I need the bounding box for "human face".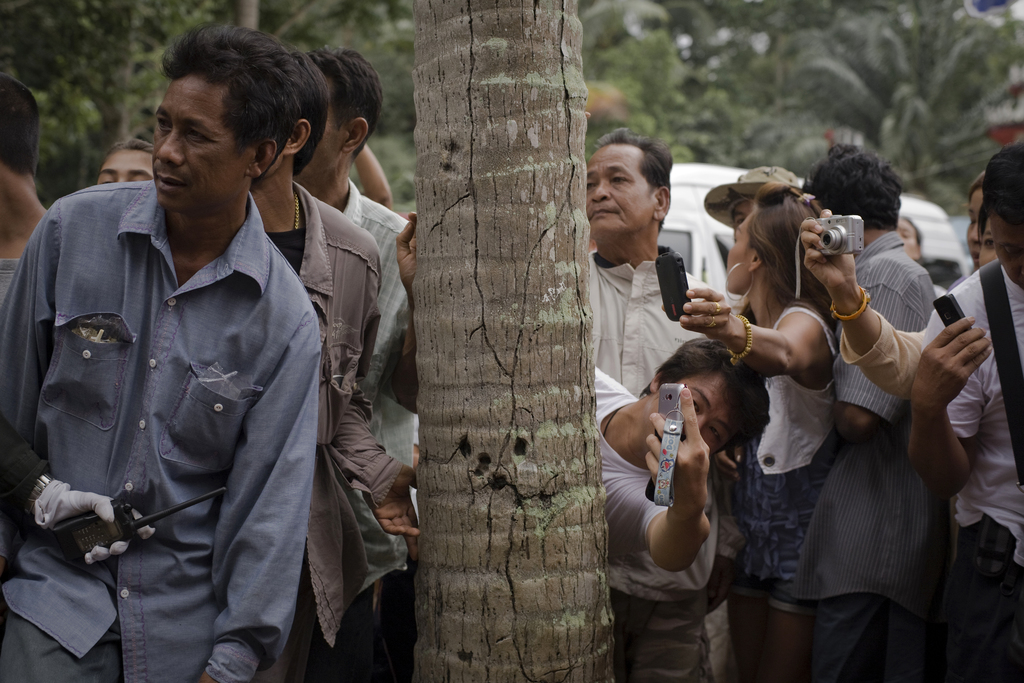
Here it is: bbox=(157, 83, 253, 210).
